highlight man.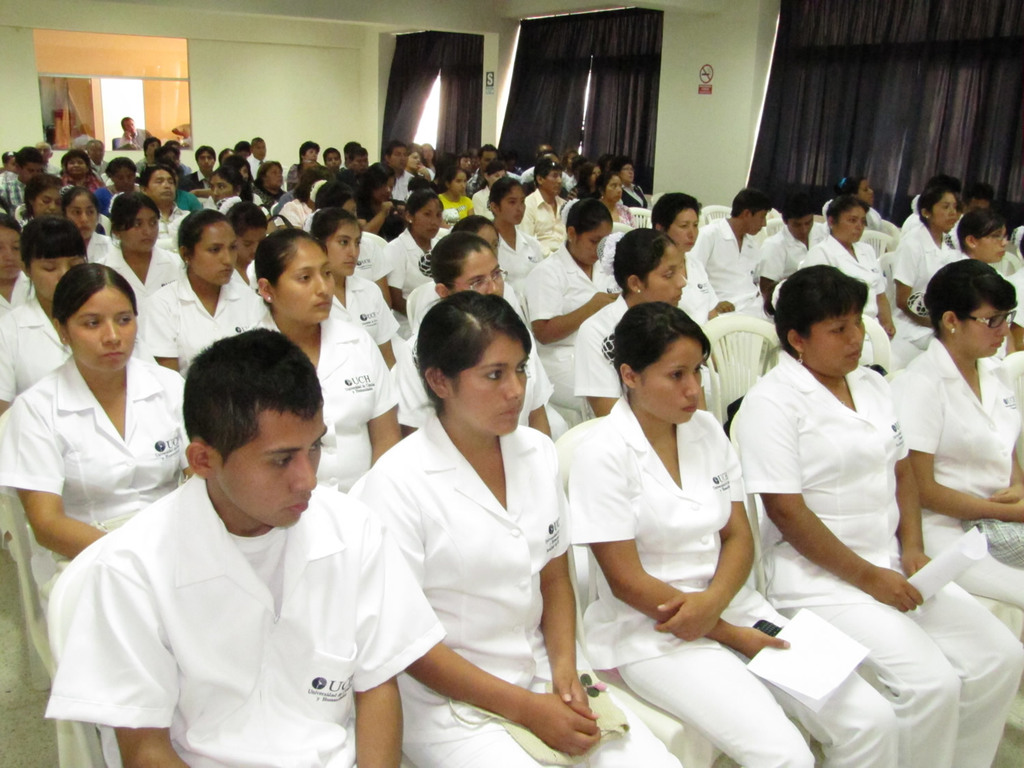
Highlighted region: BBox(178, 171, 208, 211).
